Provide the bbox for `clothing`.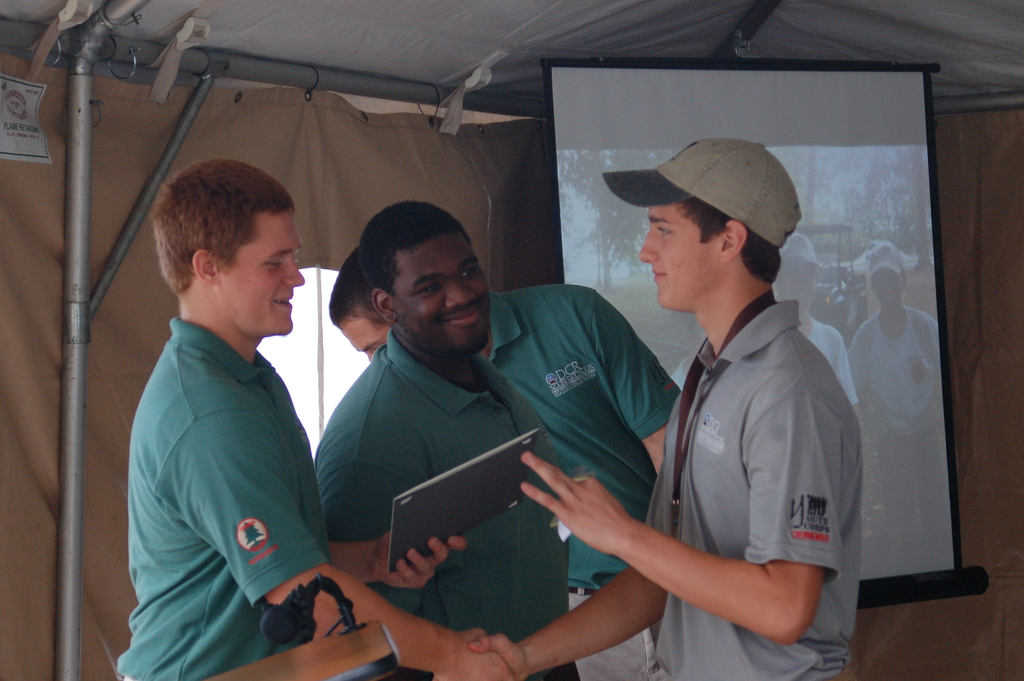
300,313,594,680.
